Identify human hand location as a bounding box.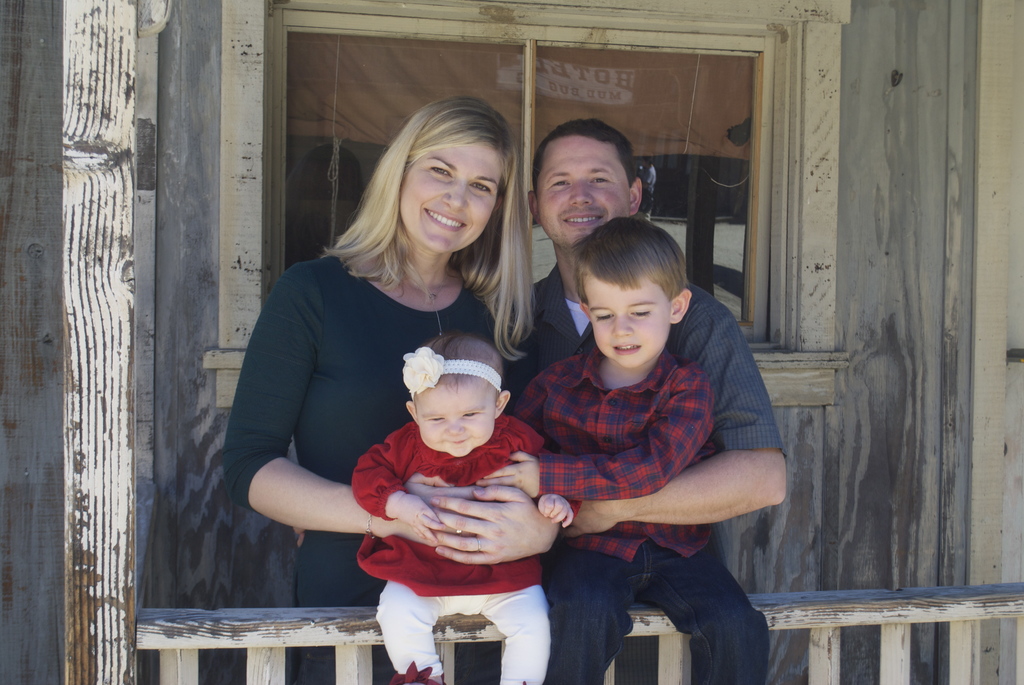
{"left": 393, "top": 493, "right": 447, "bottom": 547}.
